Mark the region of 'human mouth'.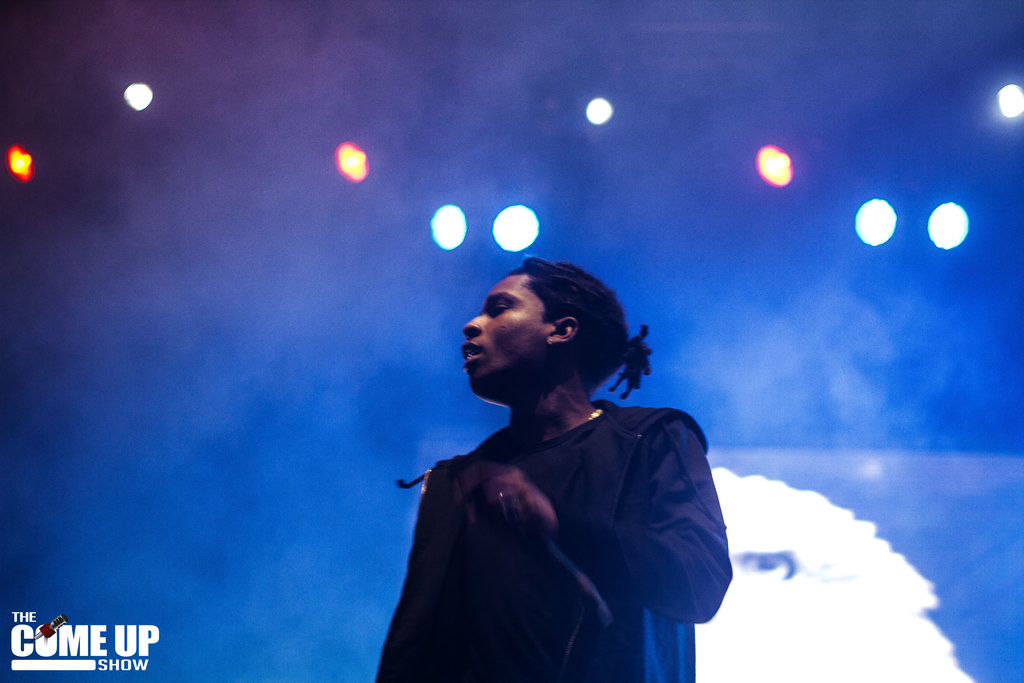
Region: (x1=462, y1=341, x2=483, y2=365).
